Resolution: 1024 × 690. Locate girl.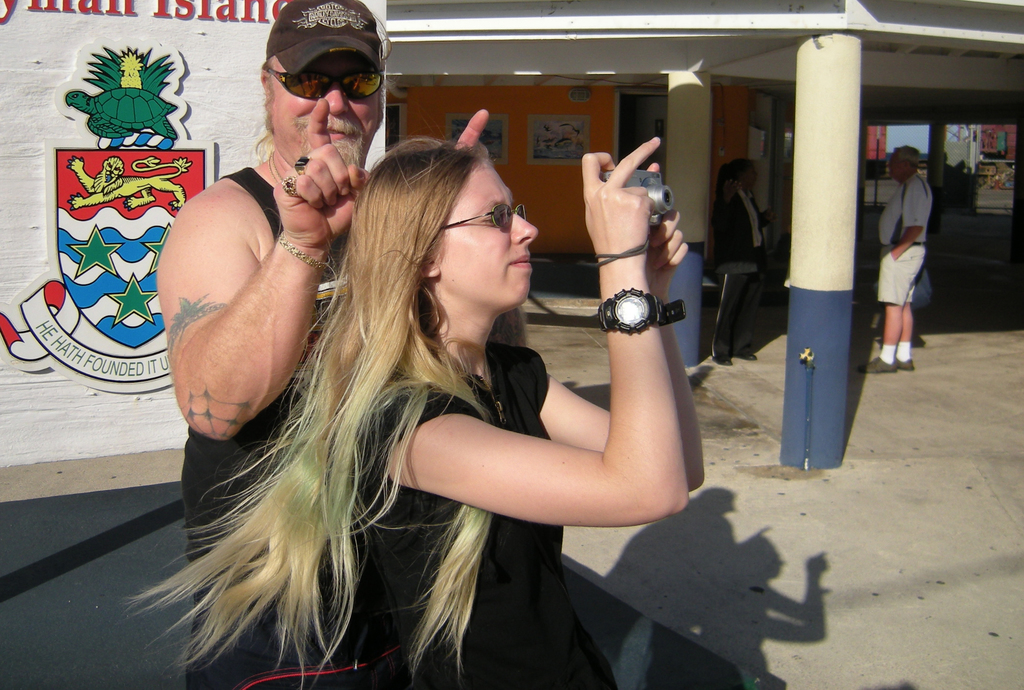
128,130,673,689.
